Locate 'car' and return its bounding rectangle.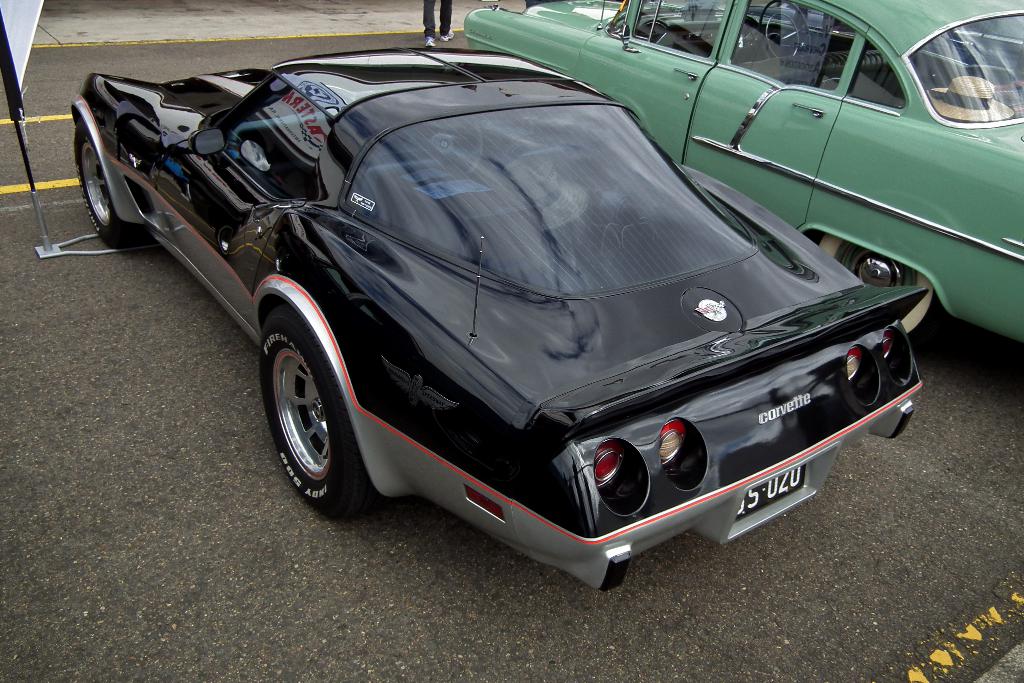
bbox(460, 0, 1023, 339).
